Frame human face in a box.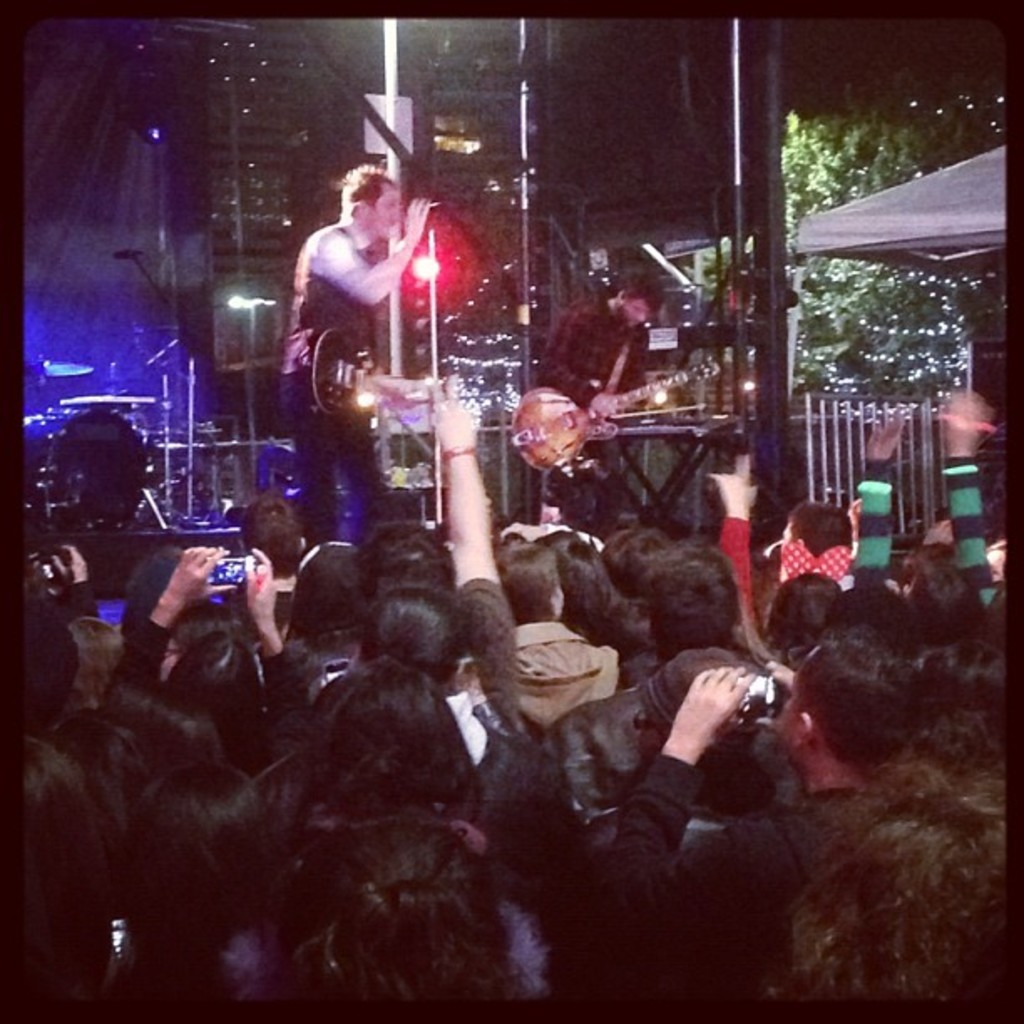
bbox=[366, 181, 402, 234].
